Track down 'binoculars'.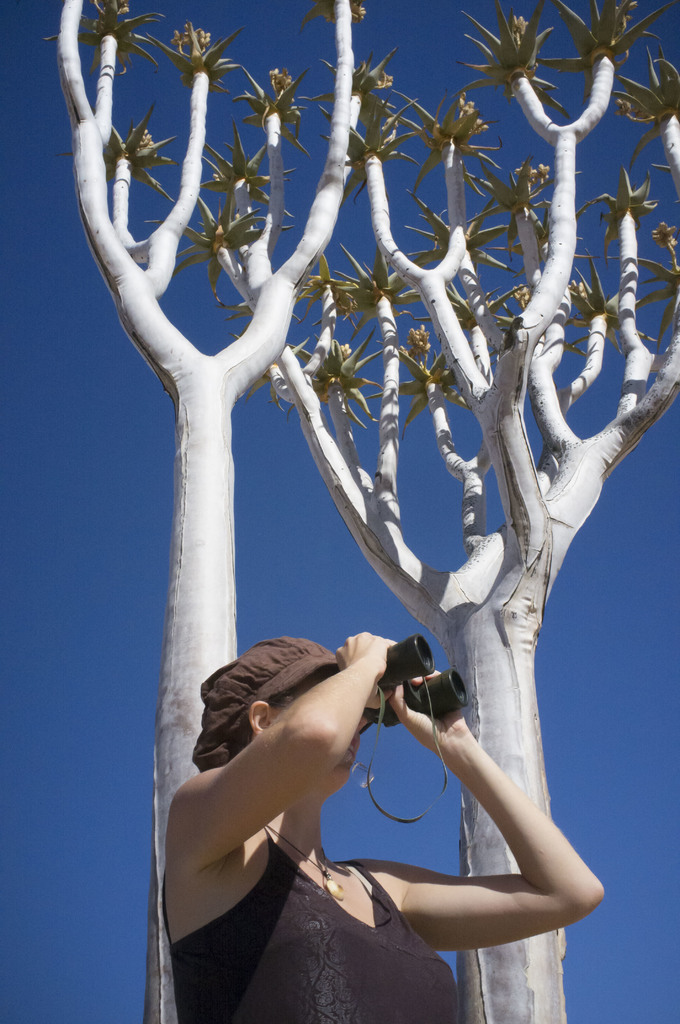
Tracked to bbox=(355, 636, 474, 741).
